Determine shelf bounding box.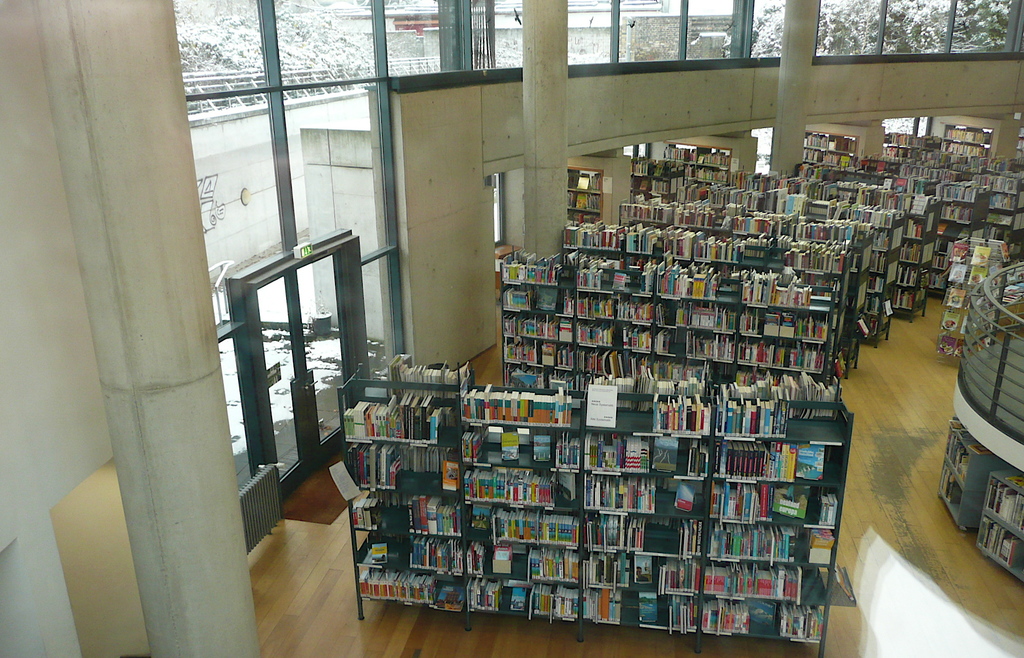
Determined: rect(580, 554, 699, 590).
